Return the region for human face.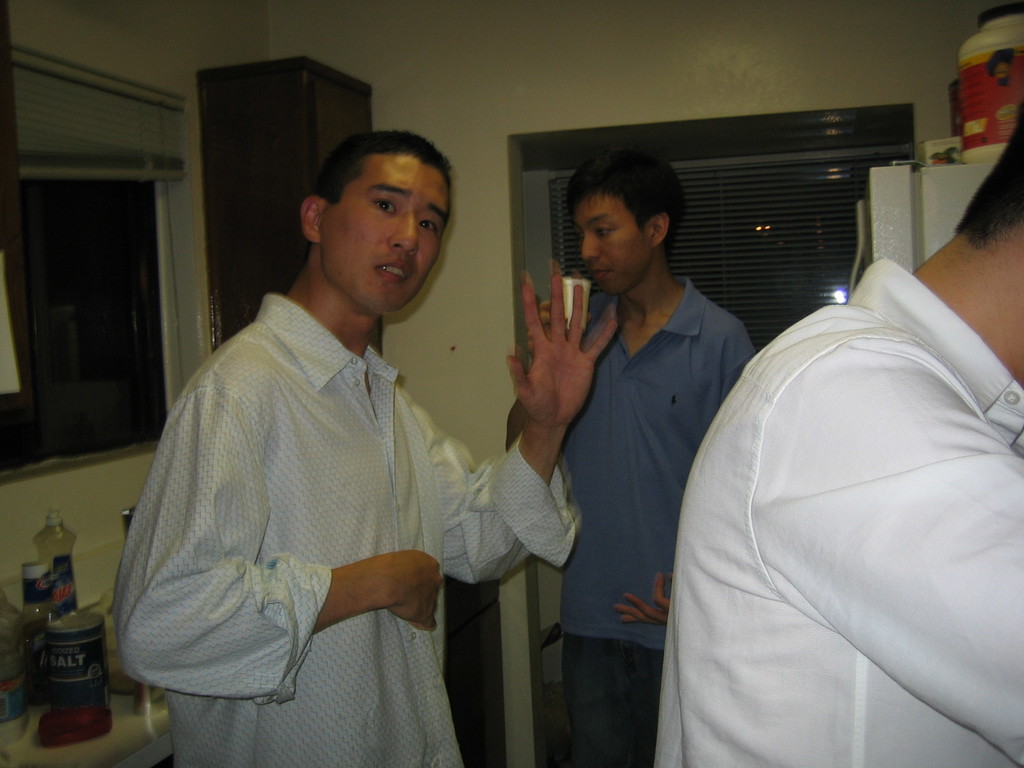
locate(318, 149, 454, 312).
